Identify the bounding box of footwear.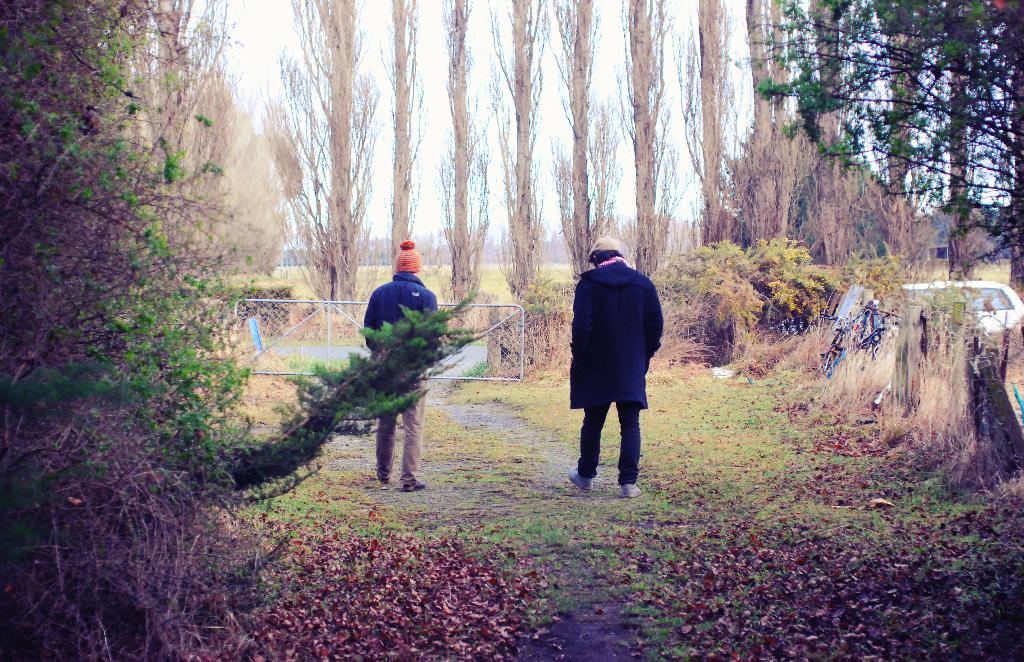
(left=401, top=481, right=426, bottom=492).
